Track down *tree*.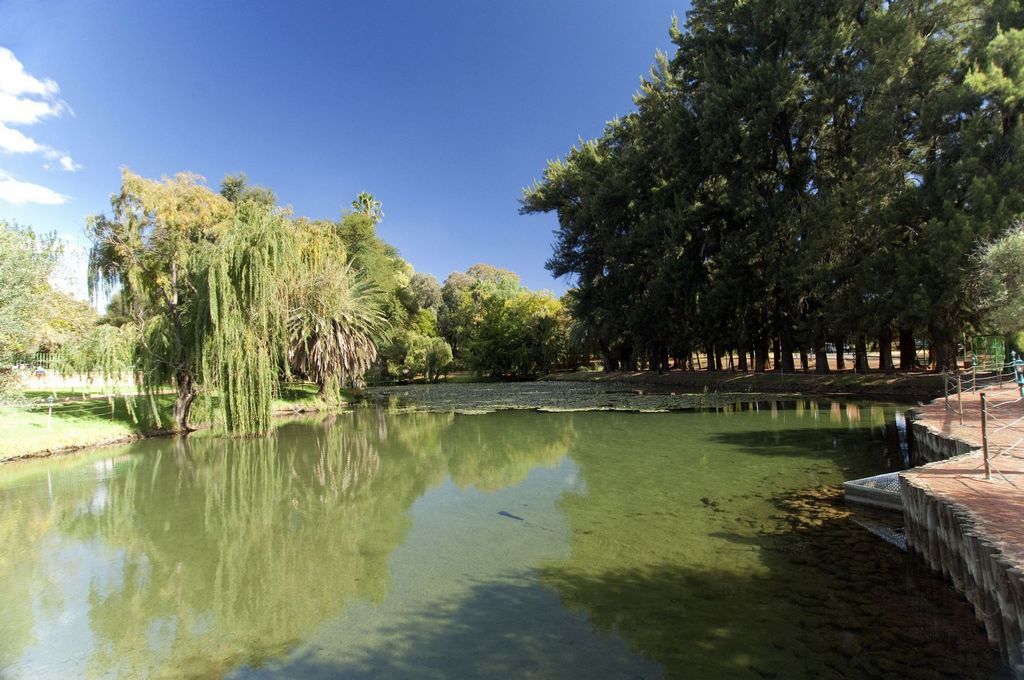
Tracked to (137,212,305,432).
